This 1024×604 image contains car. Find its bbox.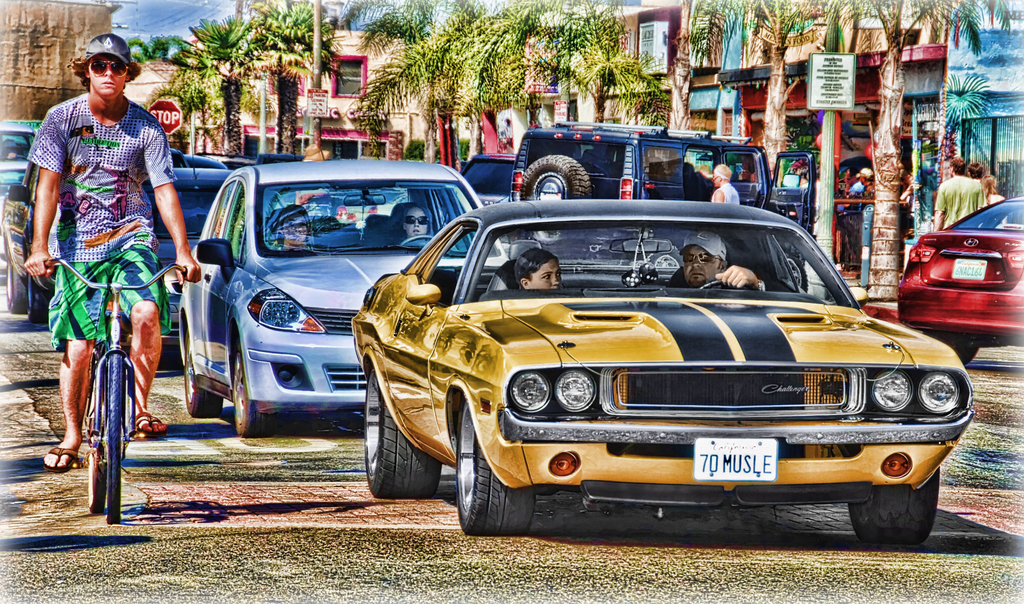
<bbox>458, 152, 515, 241</bbox>.
